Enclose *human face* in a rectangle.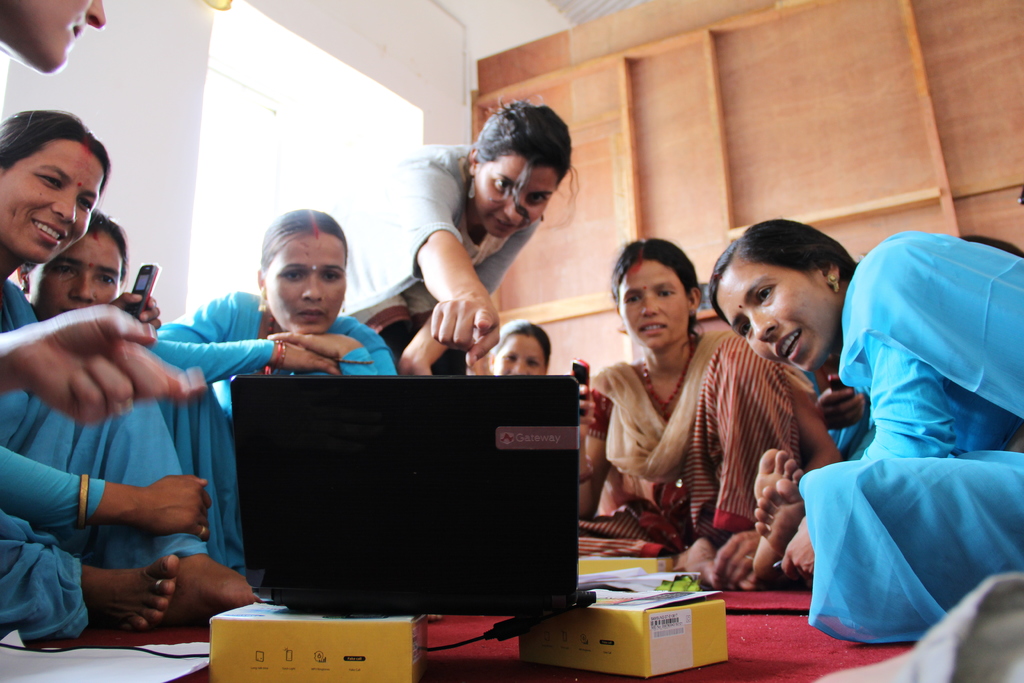
(x1=498, y1=338, x2=544, y2=375).
